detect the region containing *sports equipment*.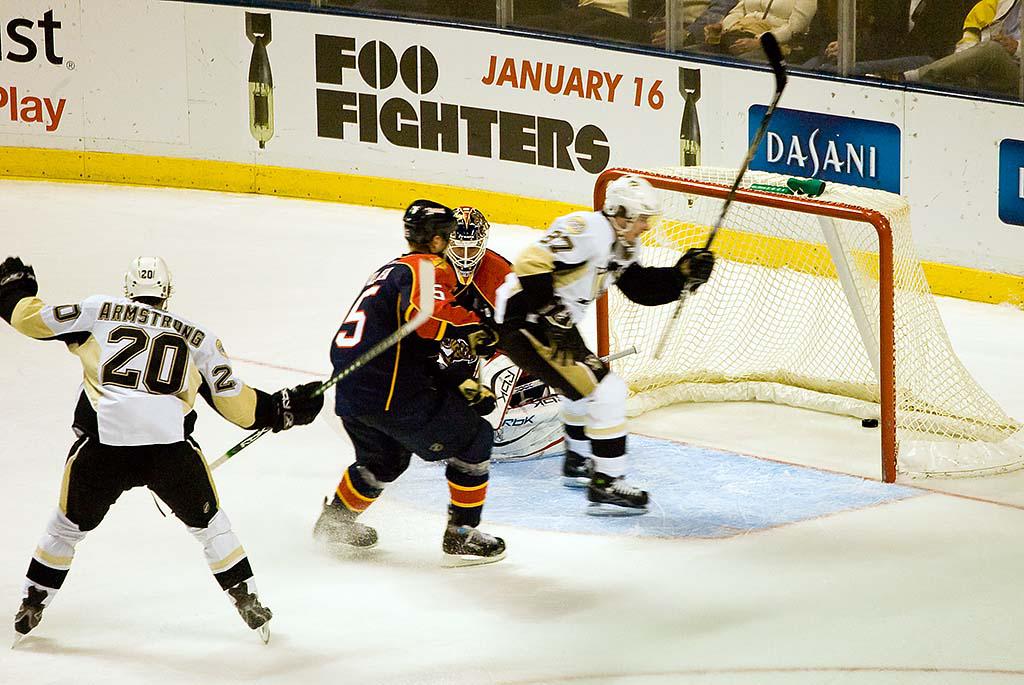
BBox(586, 470, 648, 518).
